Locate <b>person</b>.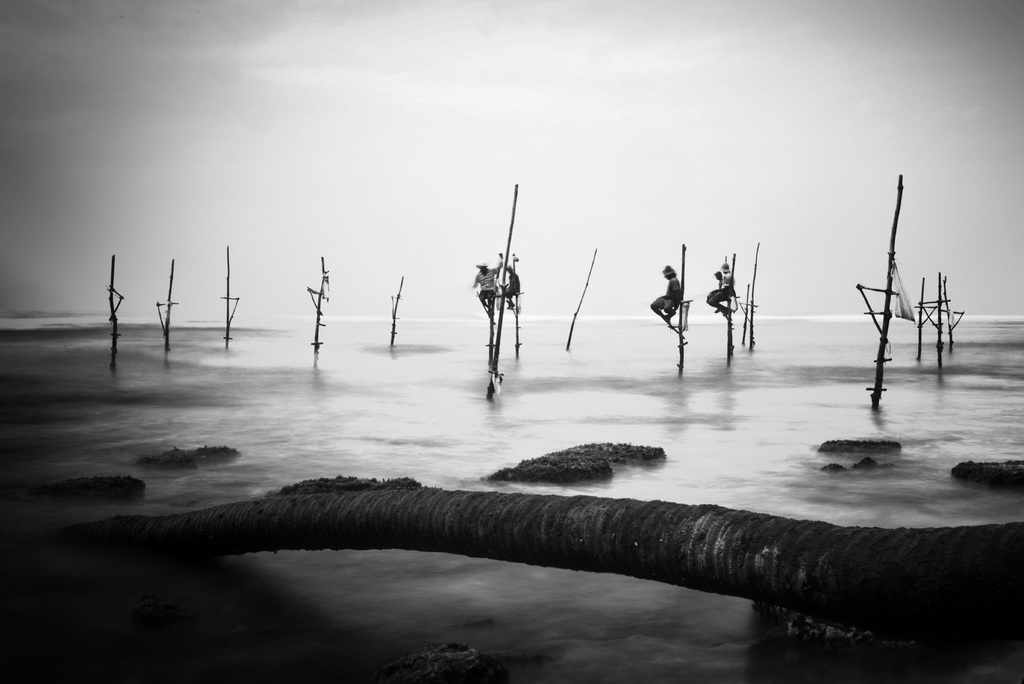
Bounding box: (707,267,732,312).
